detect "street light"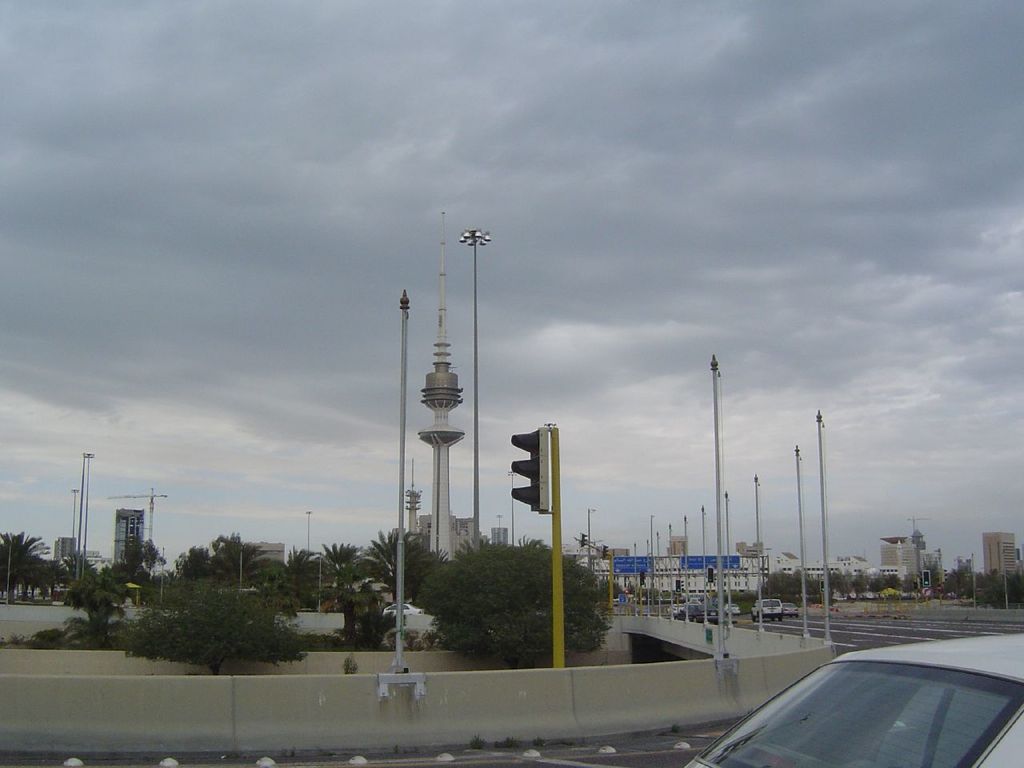
67,486,82,561
